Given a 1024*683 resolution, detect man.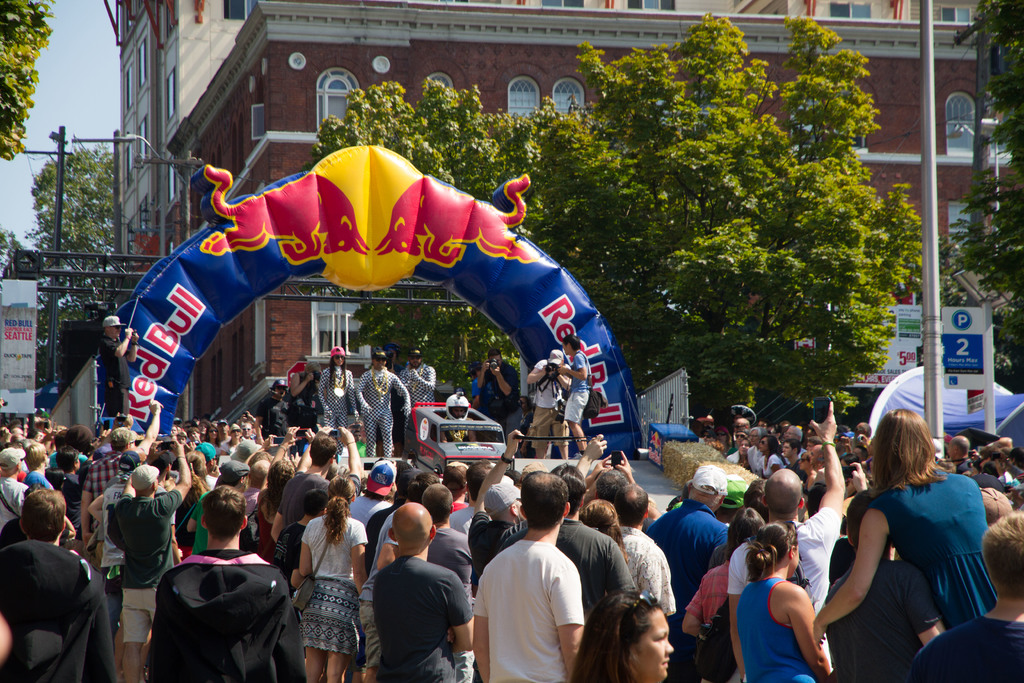
box=[33, 448, 56, 498].
